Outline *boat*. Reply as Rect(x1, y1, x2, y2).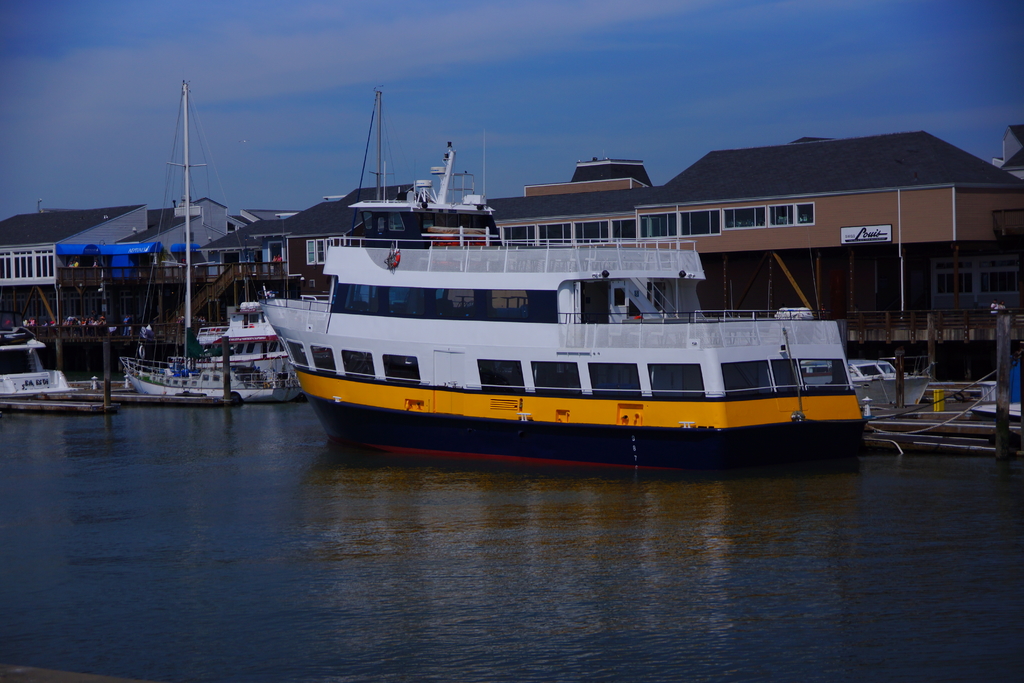
Rect(847, 352, 932, 404).
